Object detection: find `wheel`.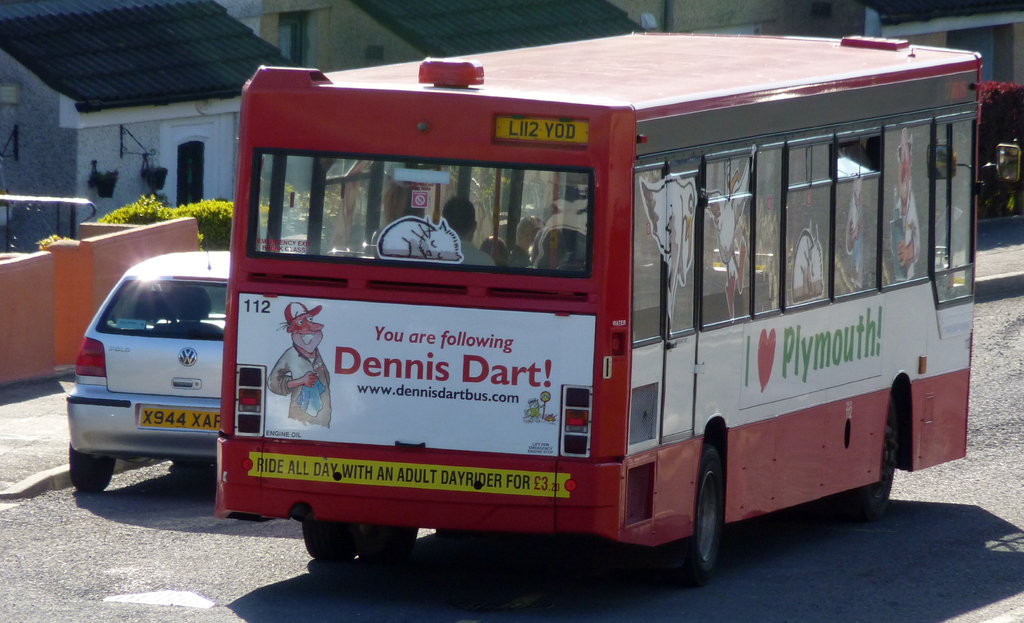
select_region(65, 438, 117, 489).
